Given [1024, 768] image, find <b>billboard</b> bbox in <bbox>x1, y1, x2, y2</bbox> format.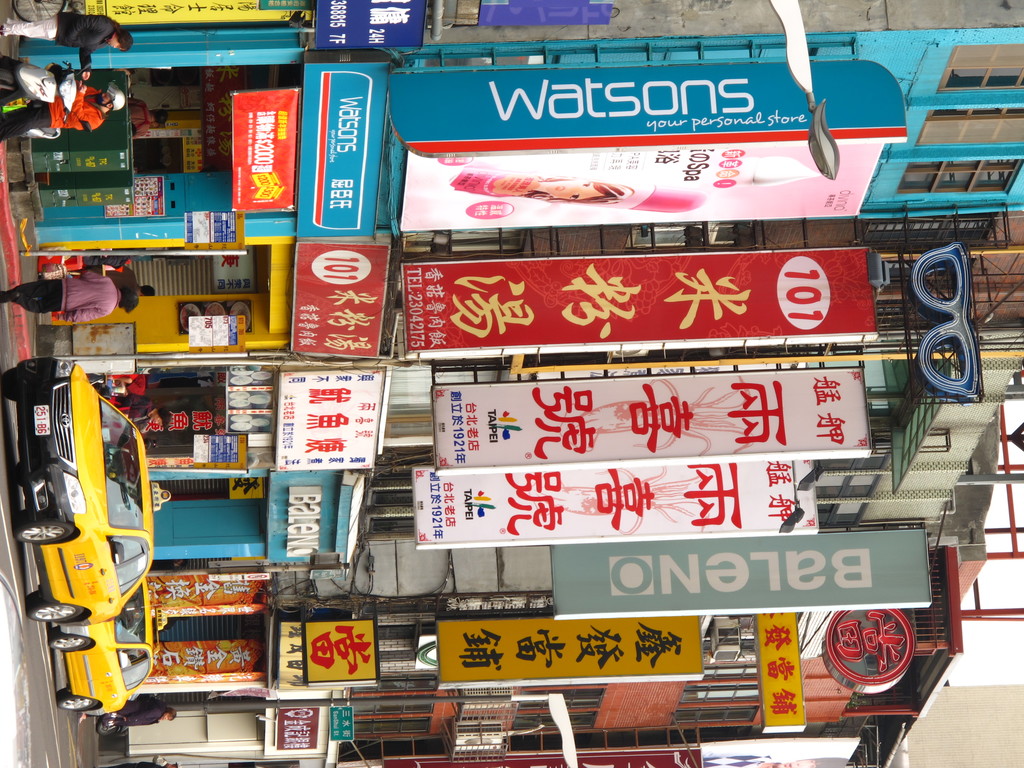
<bbox>275, 707, 317, 749</bbox>.
